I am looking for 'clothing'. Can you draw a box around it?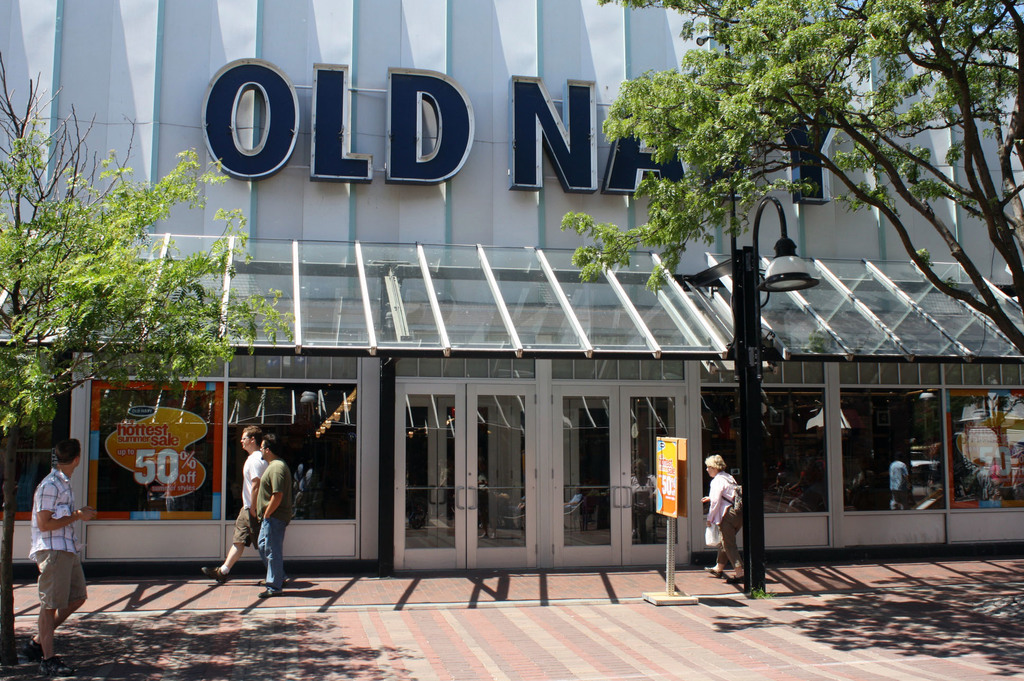
Sure, the bounding box is [707,472,745,570].
